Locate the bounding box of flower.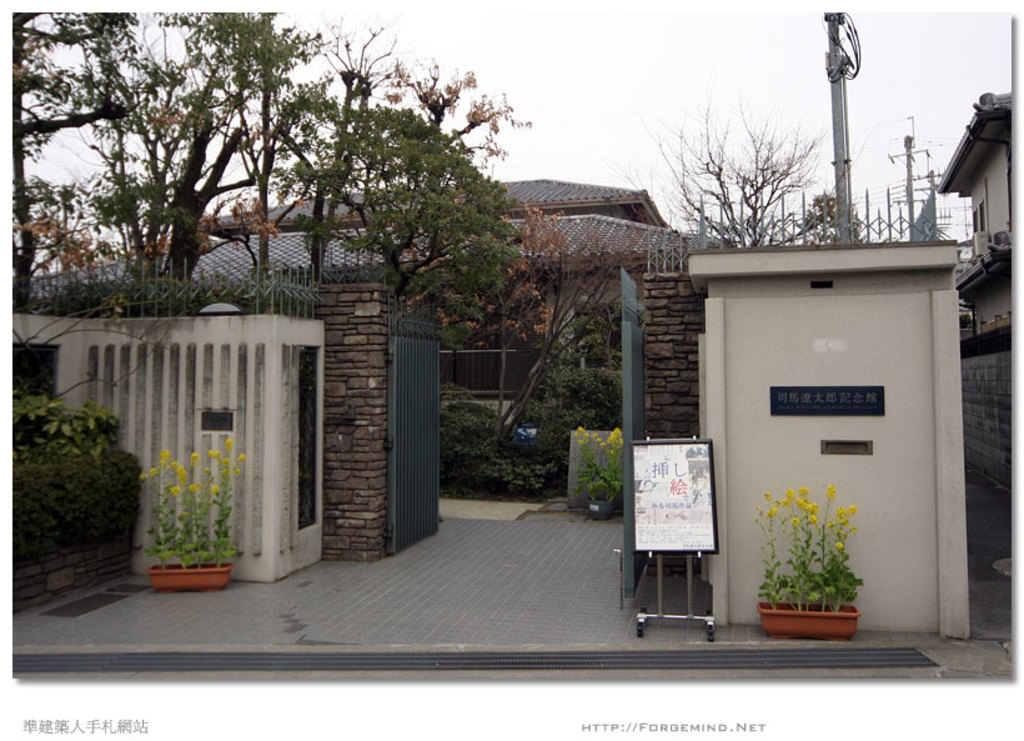
Bounding box: box(830, 505, 840, 529).
